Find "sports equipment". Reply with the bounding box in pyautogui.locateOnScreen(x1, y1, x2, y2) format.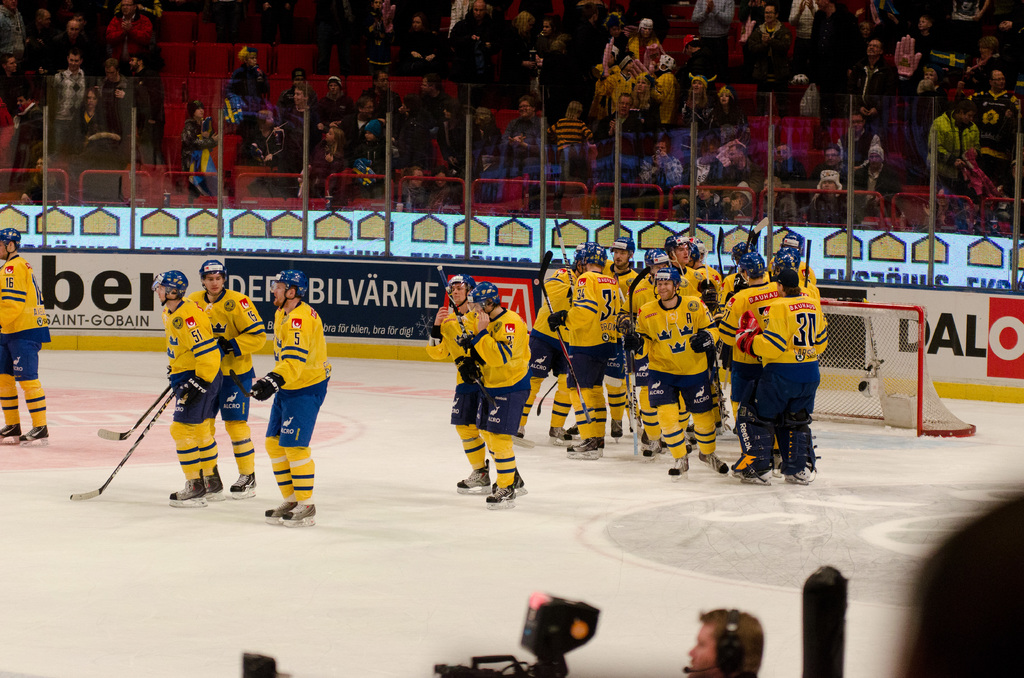
pyautogui.locateOnScreen(466, 280, 500, 314).
